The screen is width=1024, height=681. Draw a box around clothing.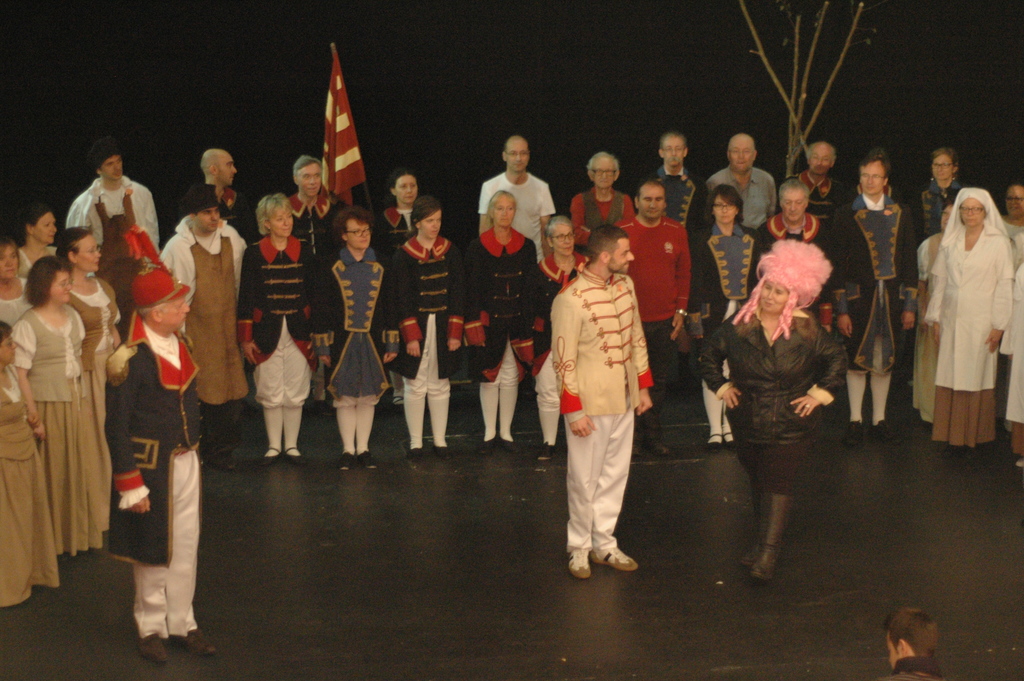
box=[234, 234, 323, 418].
